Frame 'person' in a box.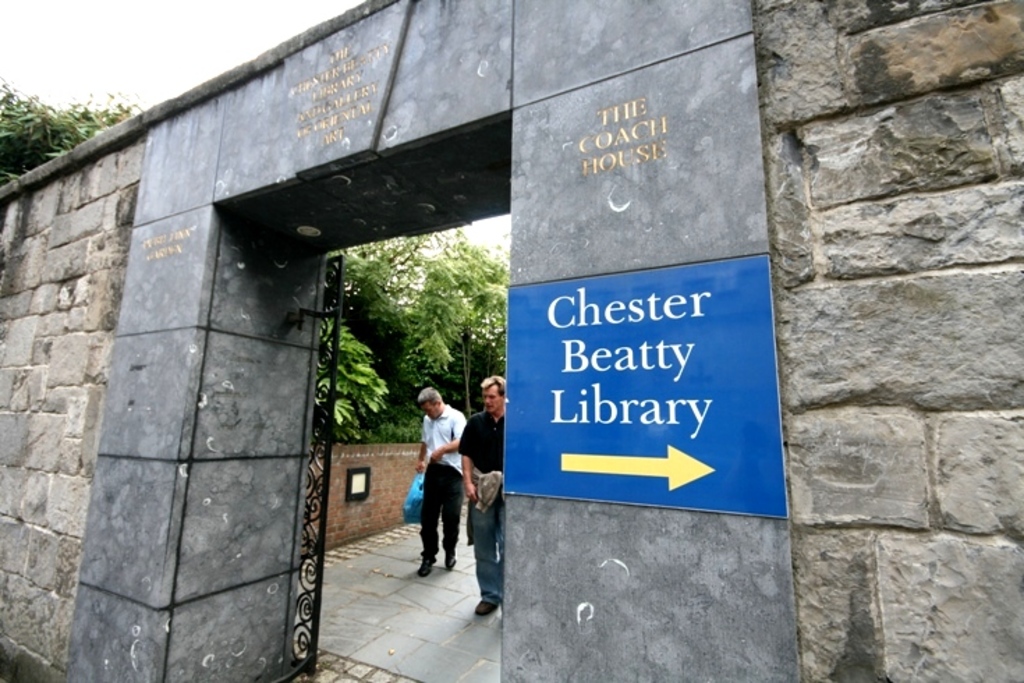
458,375,504,615.
